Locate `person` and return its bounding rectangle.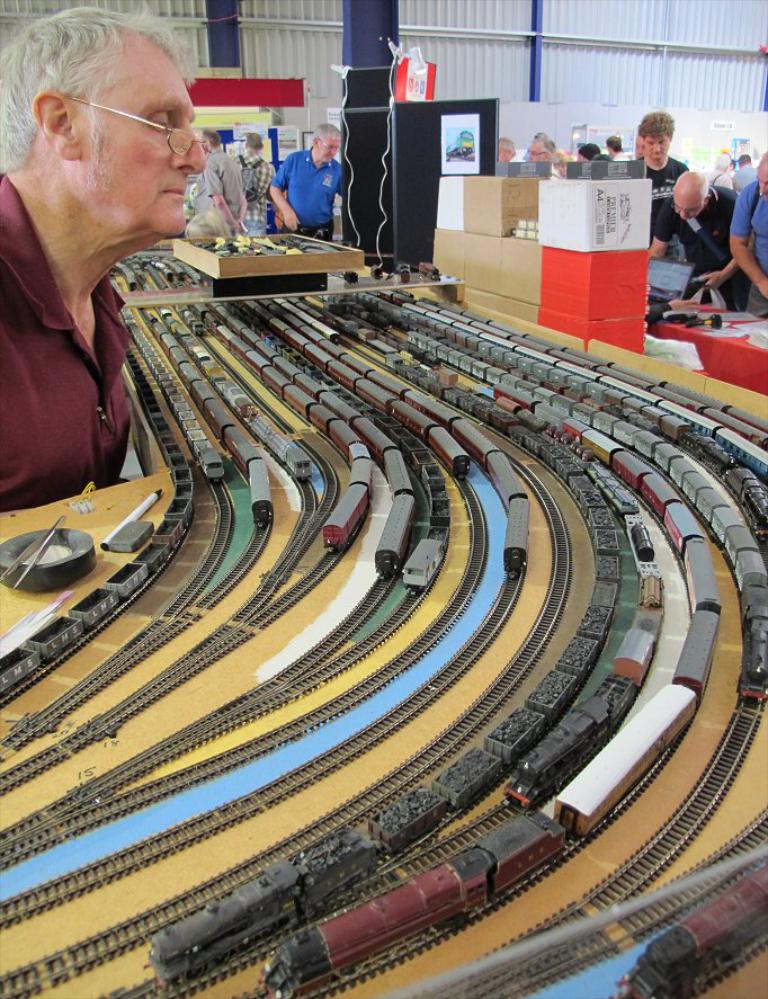
l=202, t=121, r=249, b=226.
